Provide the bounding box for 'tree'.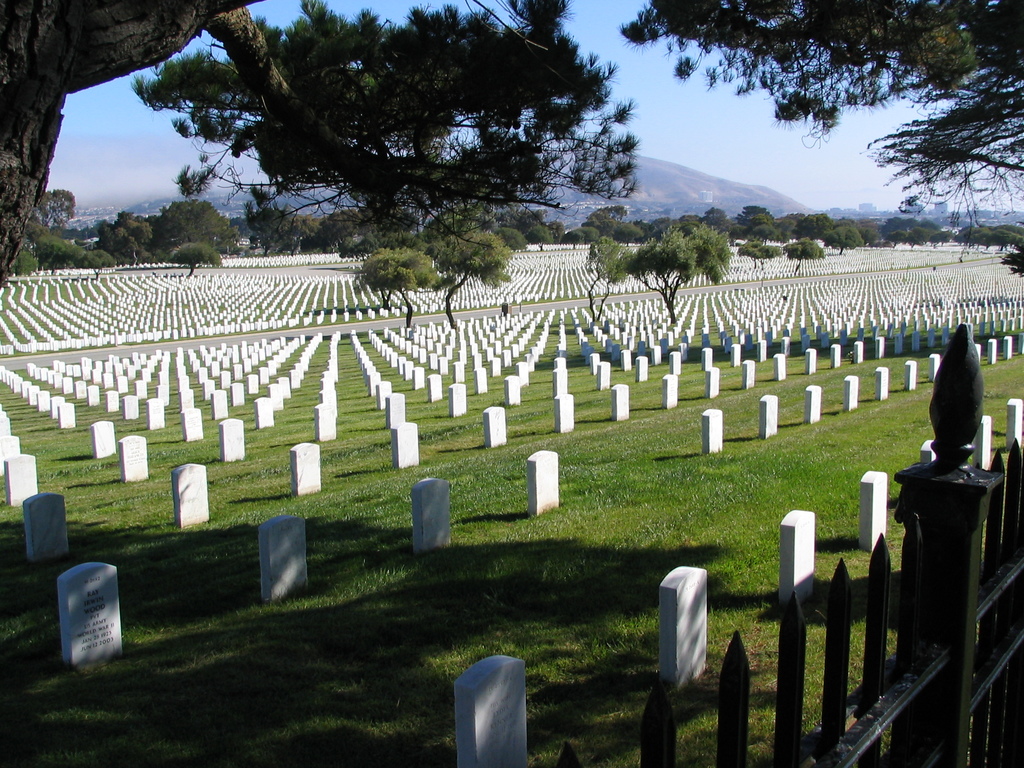
bbox(0, 0, 644, 278).
